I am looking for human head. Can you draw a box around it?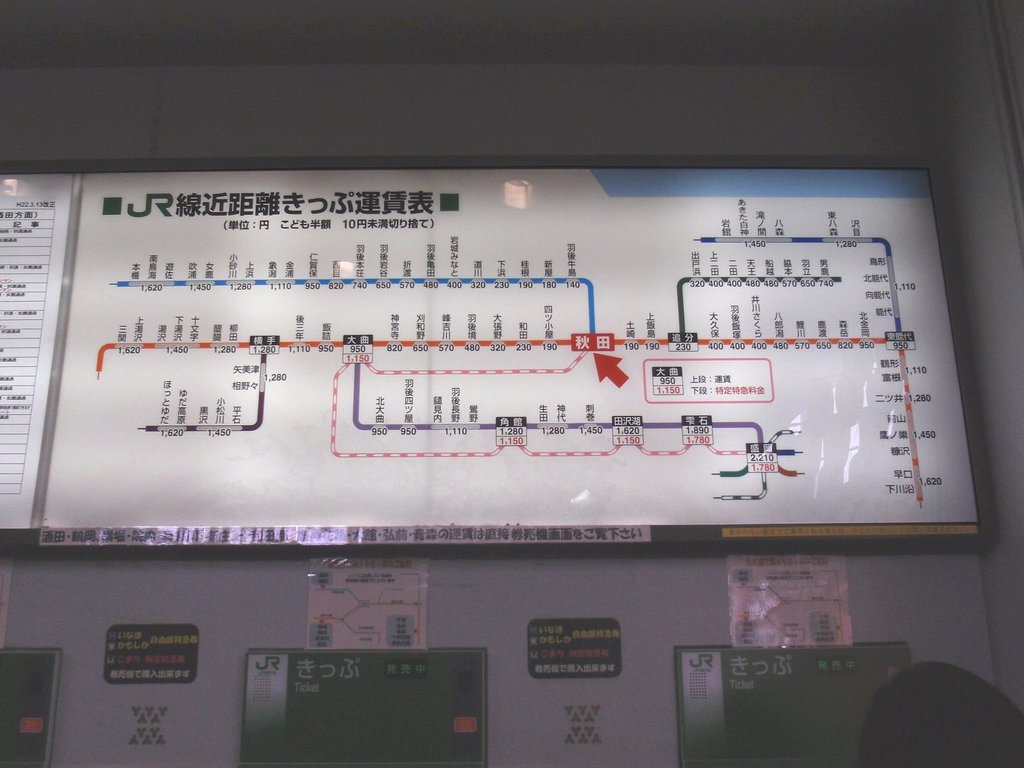
Sure, the bounding box is locate(863, 662, 1023, 767).
